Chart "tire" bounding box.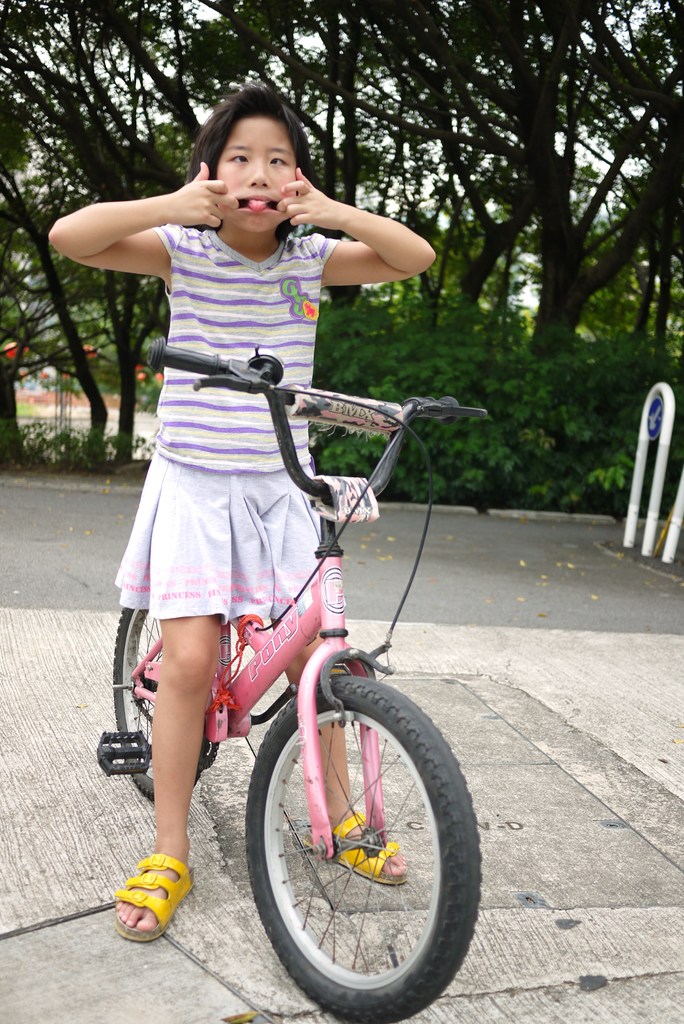
Charted: [233, 681, 475, 1011].
